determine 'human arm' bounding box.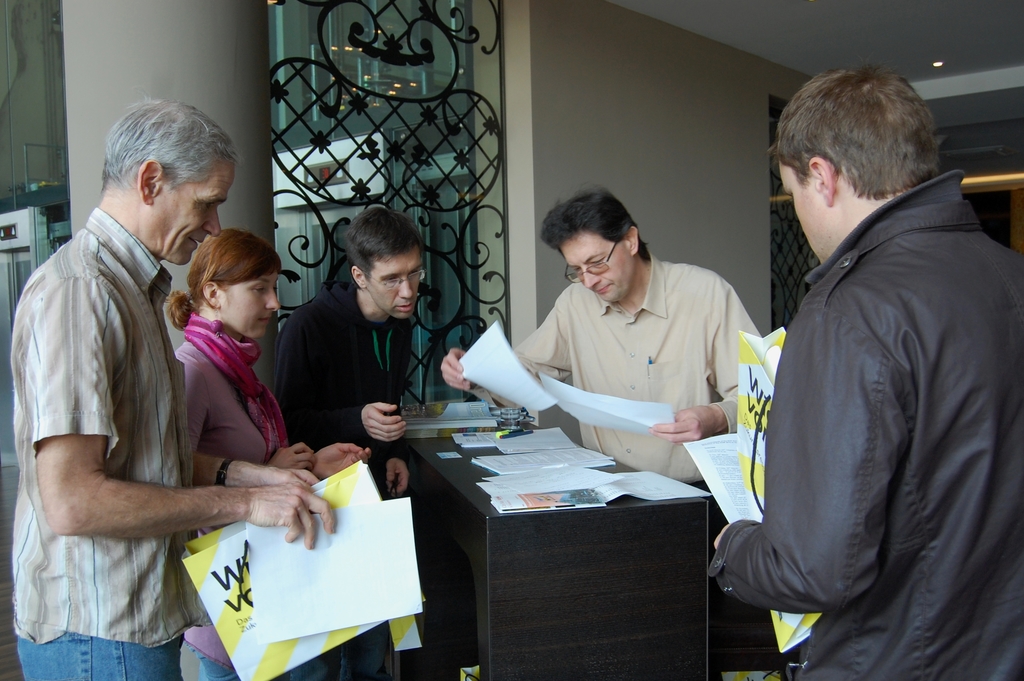
Determined: [436,283,572,394].
